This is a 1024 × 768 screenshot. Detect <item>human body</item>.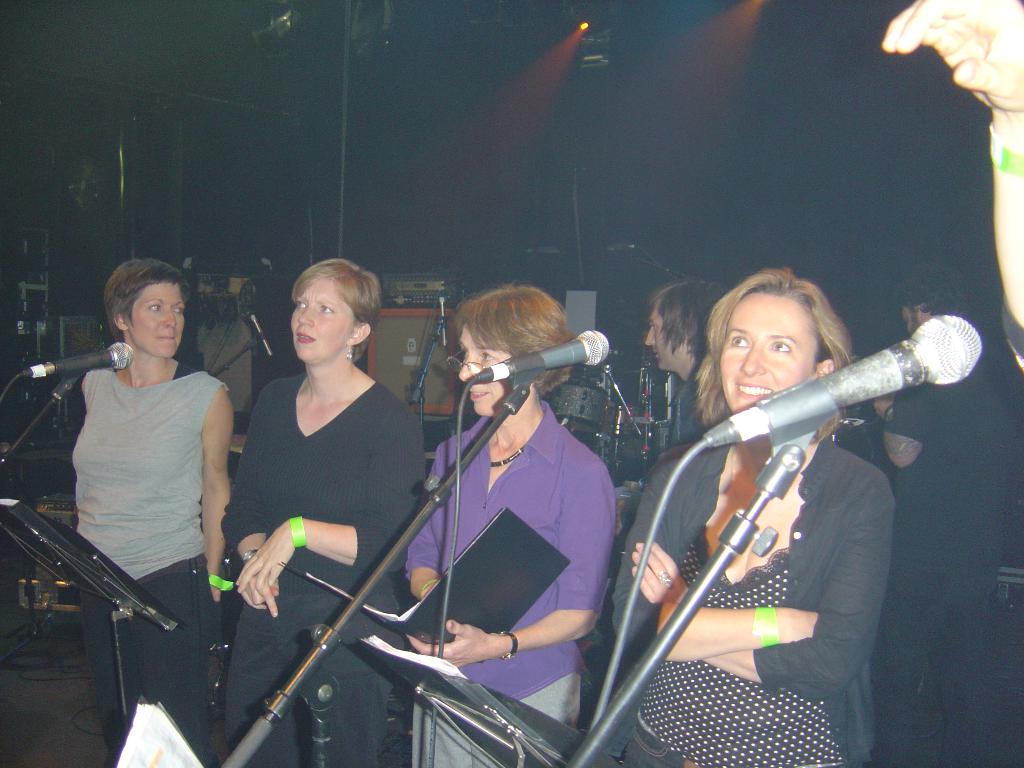
{"left": 52, "top": 235, "right": 243, "bottom": 716}.
